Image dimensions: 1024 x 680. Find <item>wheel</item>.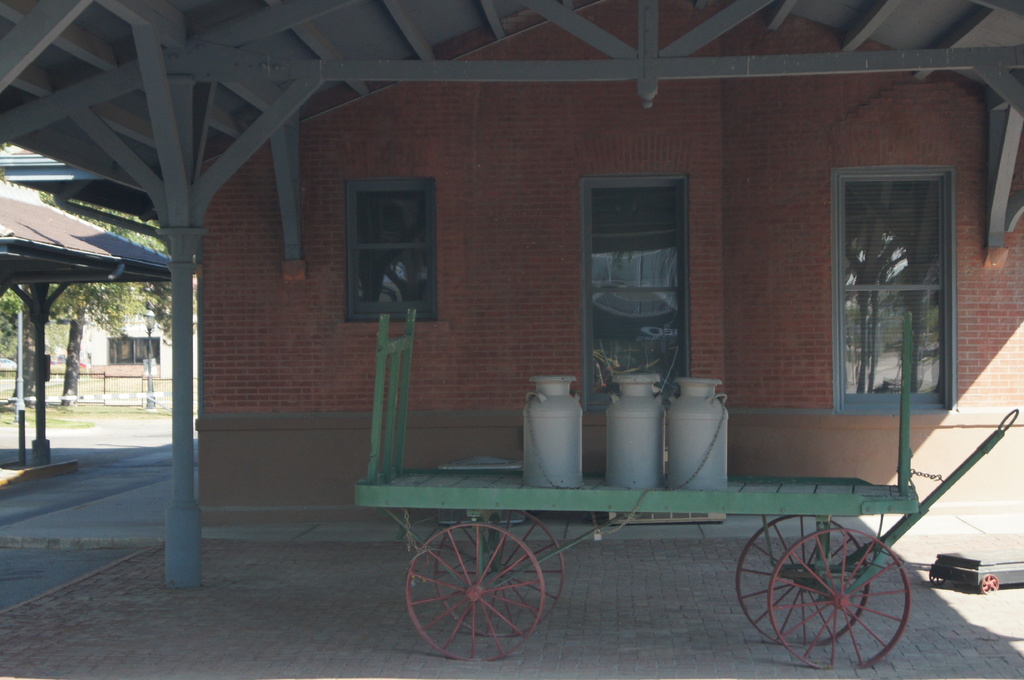
Rect(404, 522, 545, 658).
